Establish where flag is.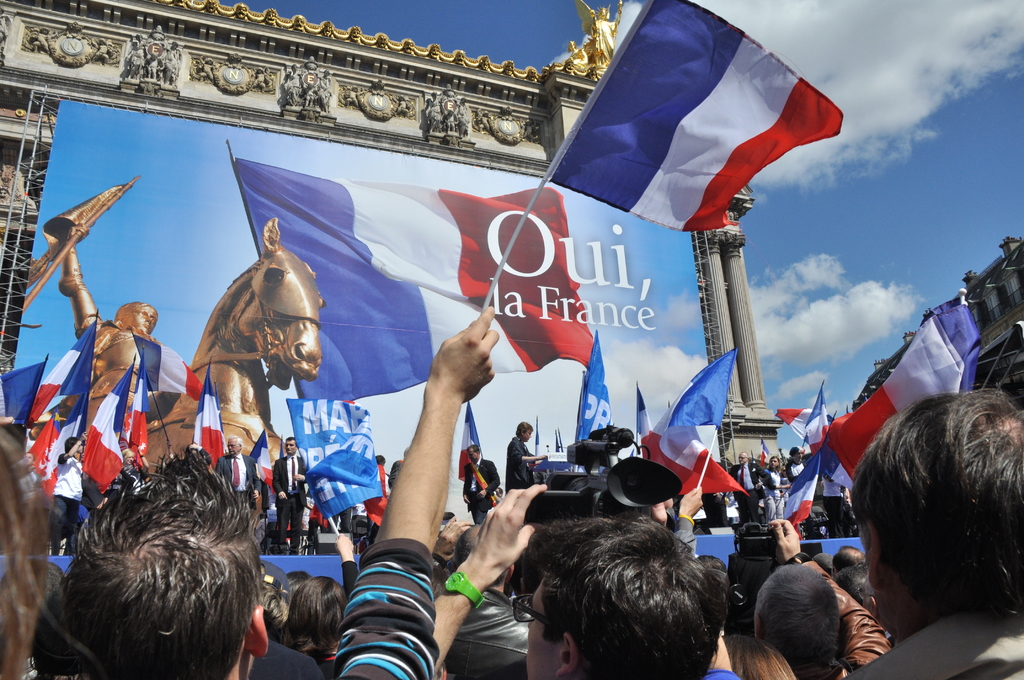
Established at detection(648, 347, 750, 497).
